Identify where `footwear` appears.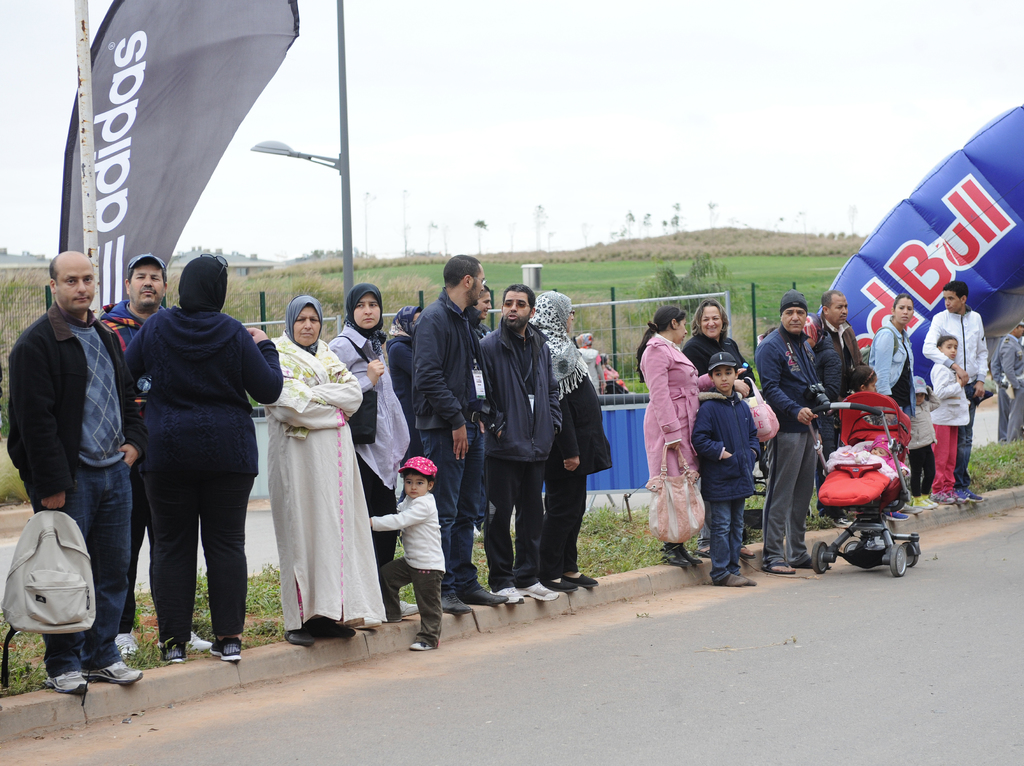
Appears at box=[458, 587, 507, 609].
